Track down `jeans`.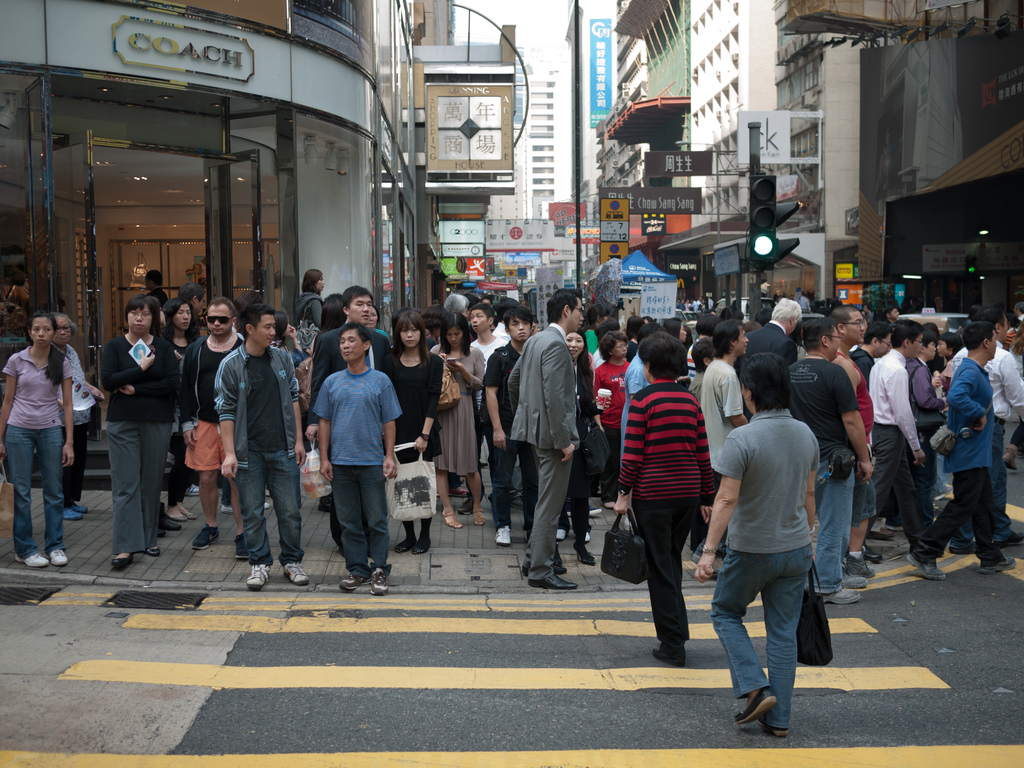
Tracked to <bbox>232, 455, 307, 564</bbox>.
